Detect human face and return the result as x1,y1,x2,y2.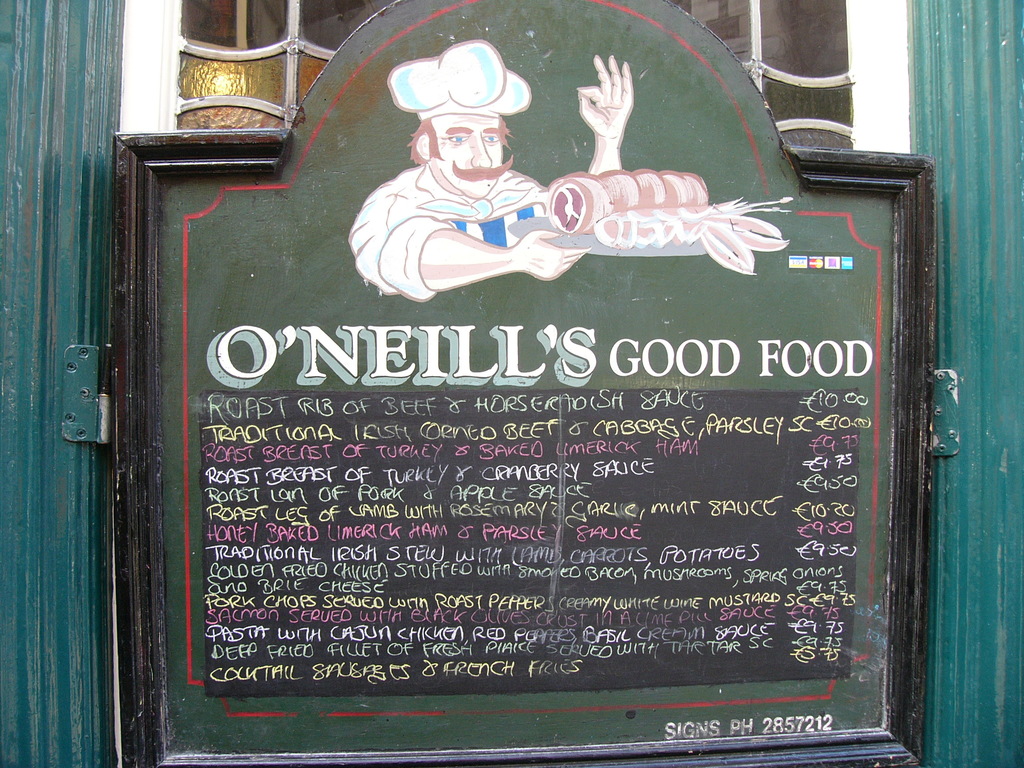
429,114,503,198.
